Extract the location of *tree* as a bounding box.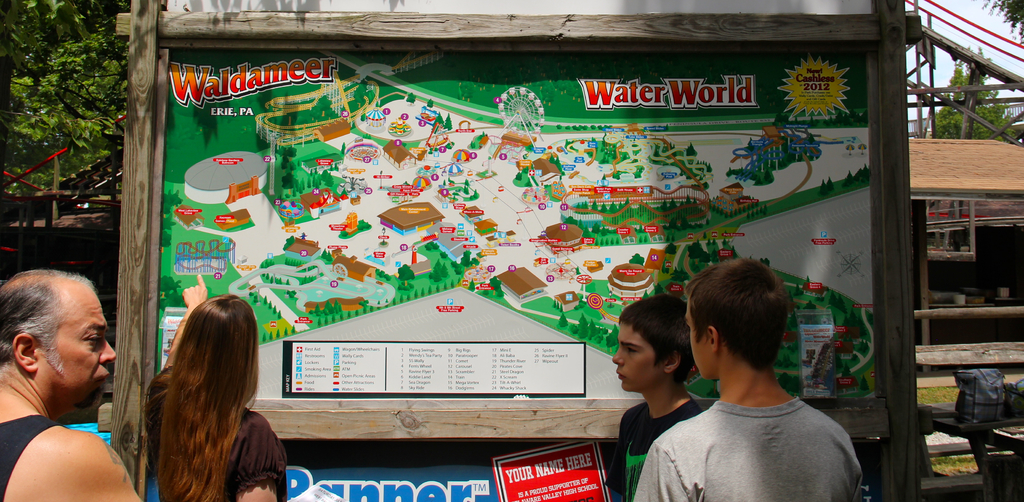
<region>840, 365, 852, 380</region>.
